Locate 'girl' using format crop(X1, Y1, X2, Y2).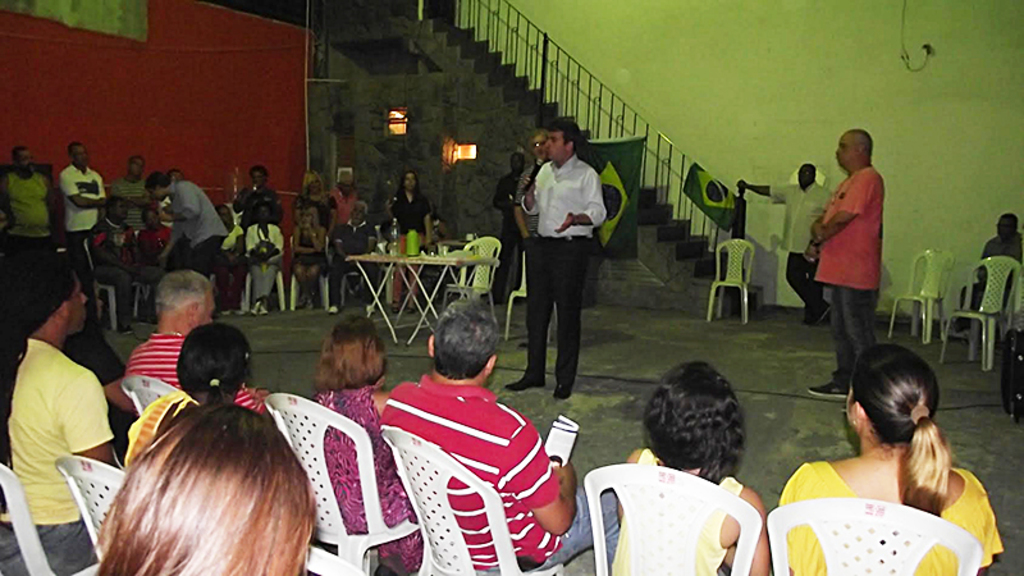
crop(287, 200, 329, 319).
